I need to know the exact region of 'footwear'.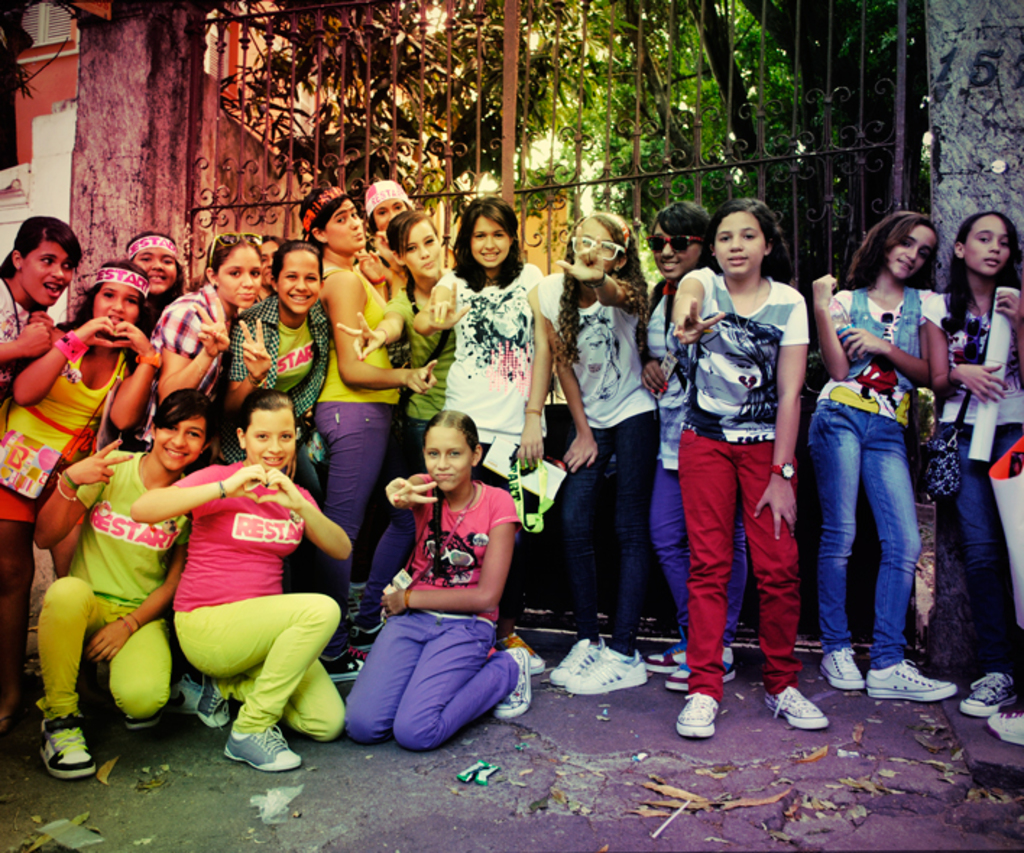
Region: BBox(493, 642, 531, 716).
